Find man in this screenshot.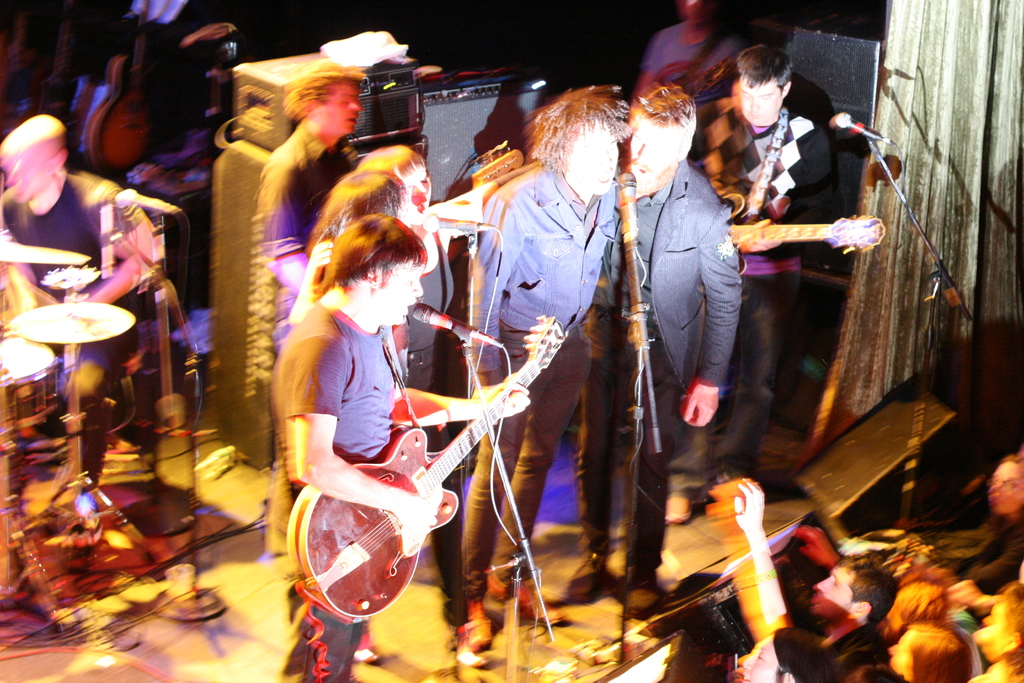
The bounding box for man is <region>581, 79, 742, 617</region>.
